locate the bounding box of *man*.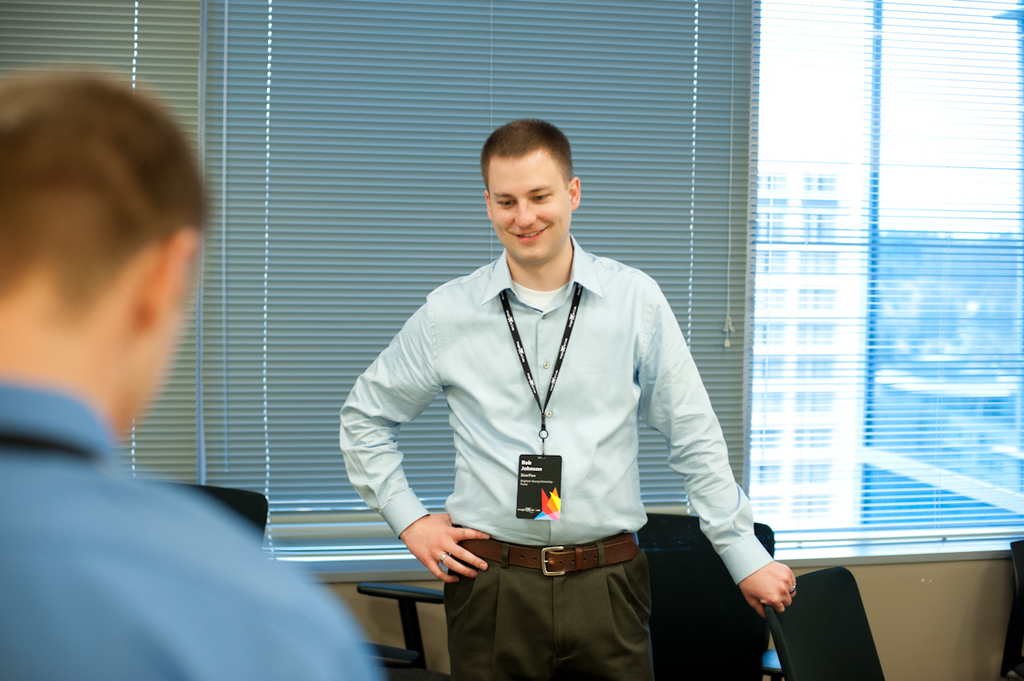
Bounding box: <region>0, 65, 383, 680</region>.
